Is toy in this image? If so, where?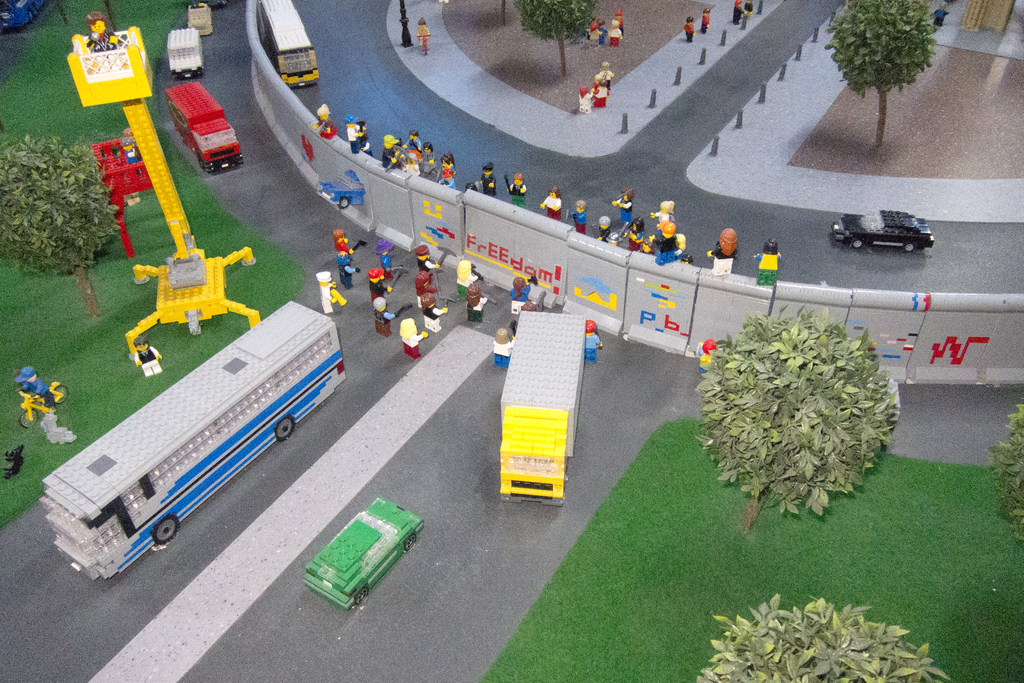
Yes, at locate(609, 17, 625, 52).
